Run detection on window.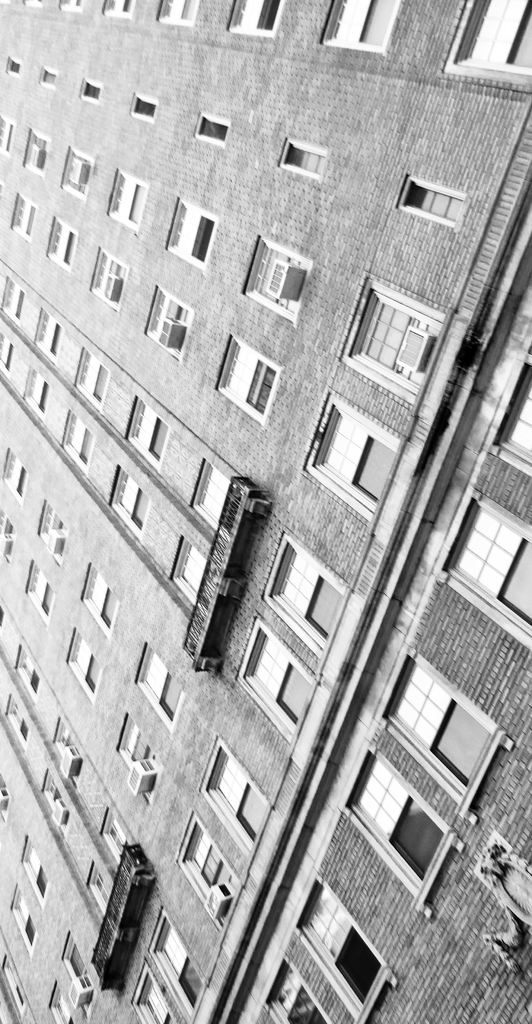
Result: bbox=(38, 769, 65, 813).
